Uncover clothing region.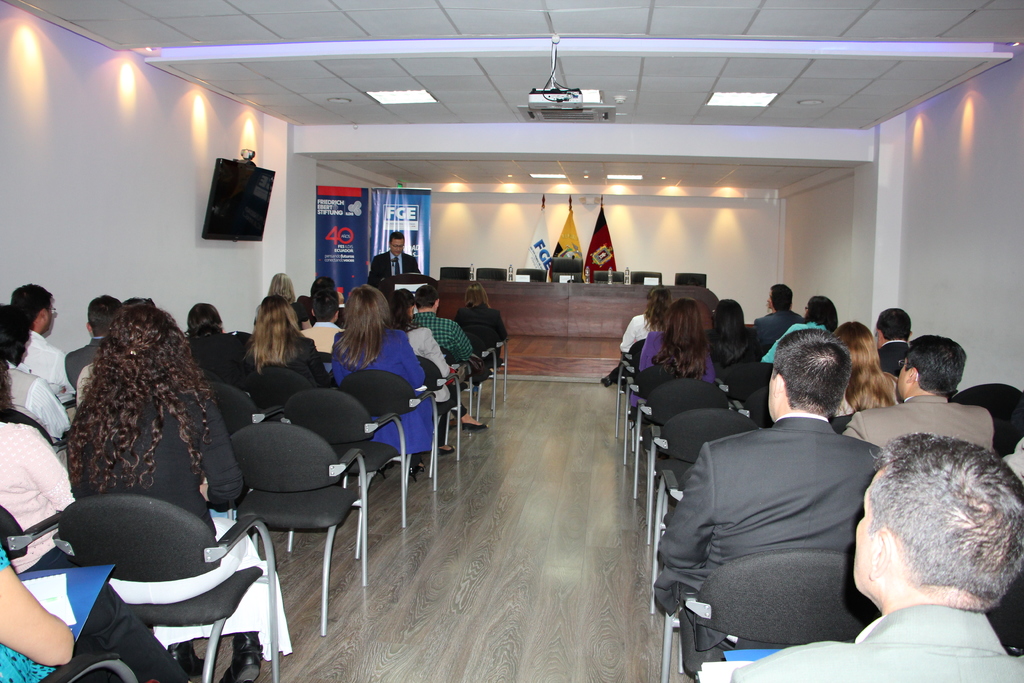
Uncovered: box(755, 308, 813, 357).
